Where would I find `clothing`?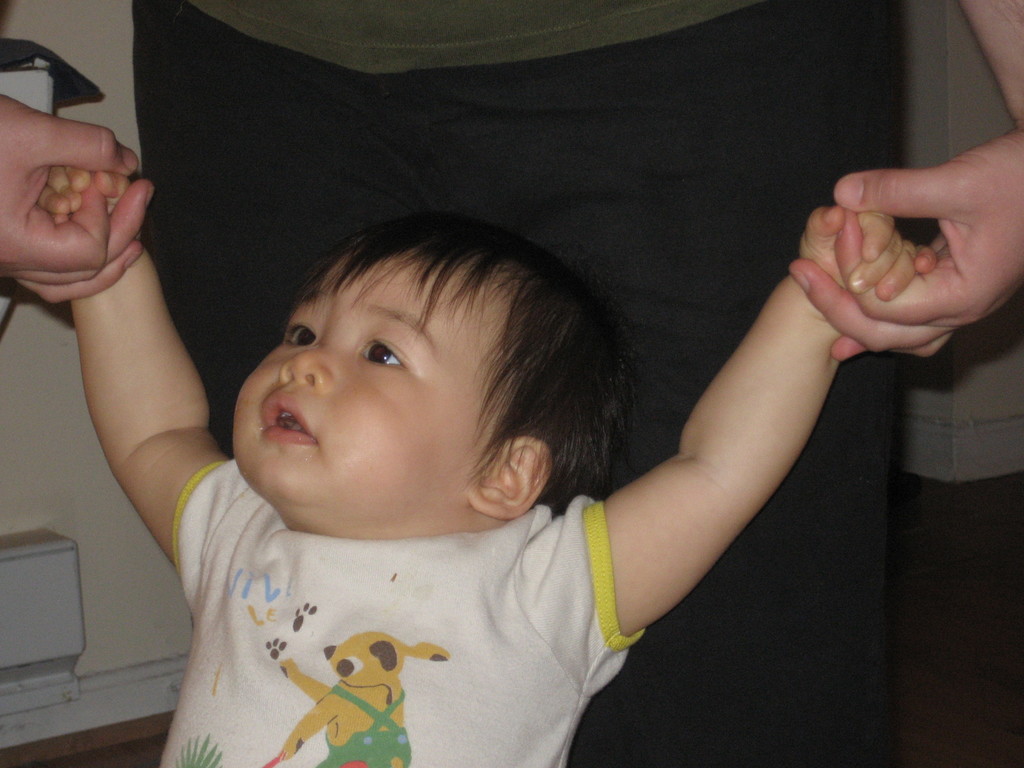
At pyautogui.locateOnScreen(121, 393, 673, 751).
